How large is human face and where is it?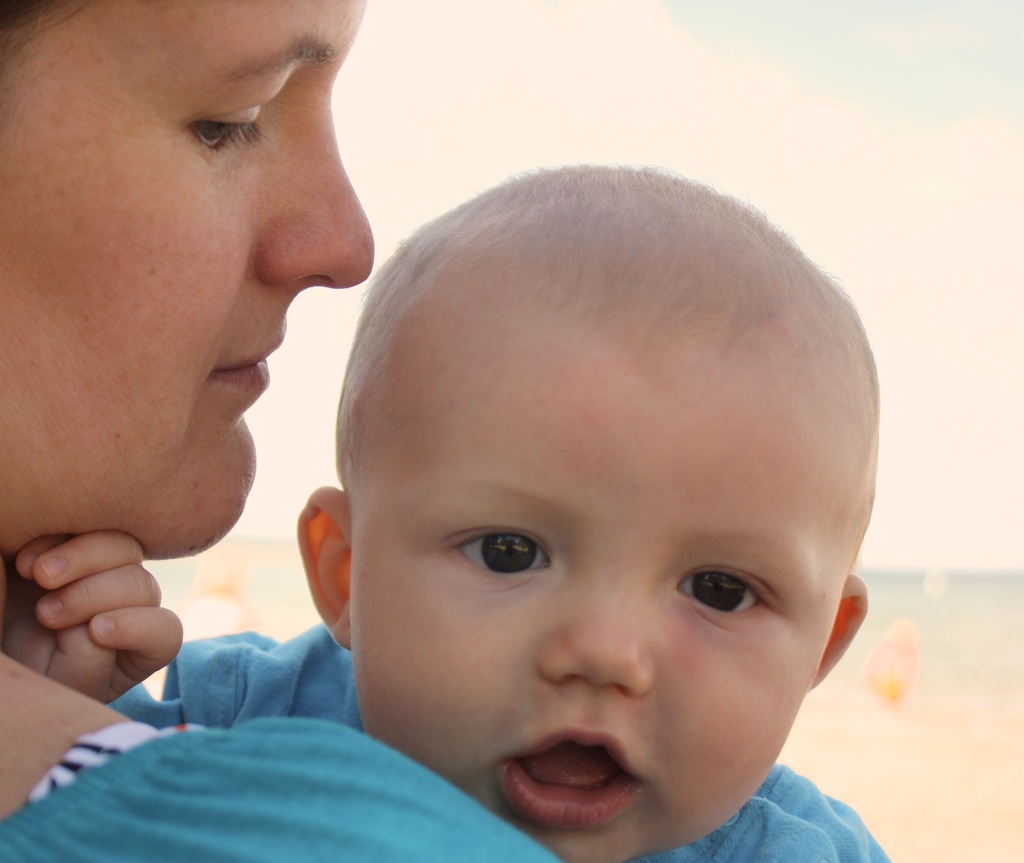
Bounding box: {"x1": 0, "y1": 0, "x2": 375, "y2": 559}.
